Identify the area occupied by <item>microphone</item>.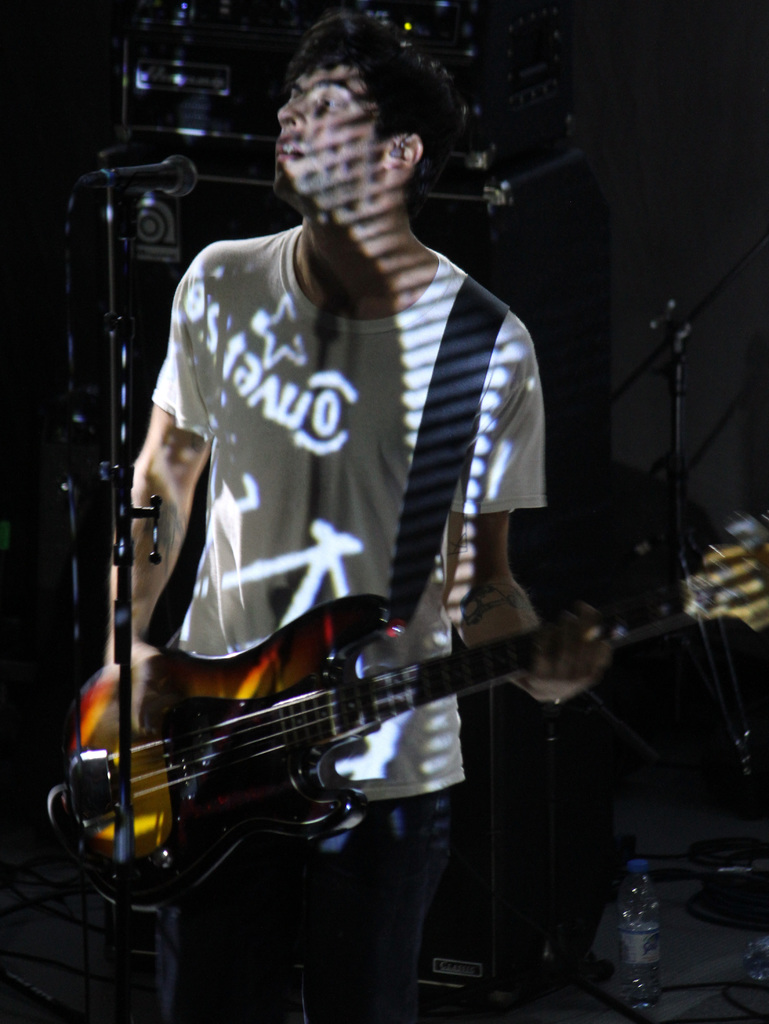
Area: (x1=108, y1=152, x2=196, y2=201).
